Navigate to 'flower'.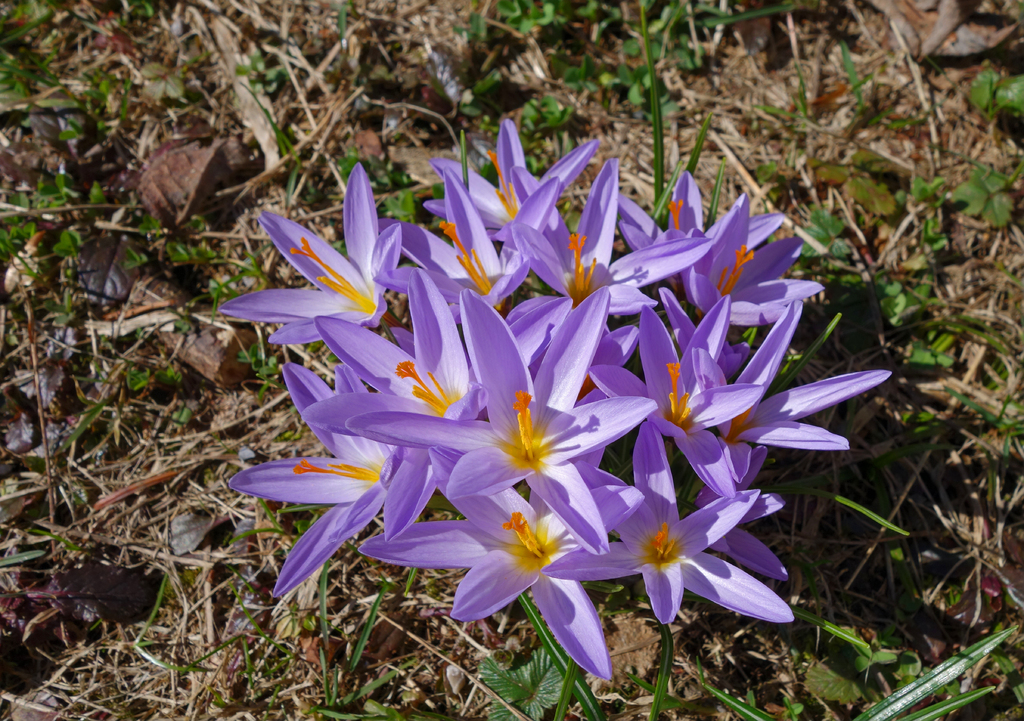
Navigation target: (540, 418, 810, 627).
